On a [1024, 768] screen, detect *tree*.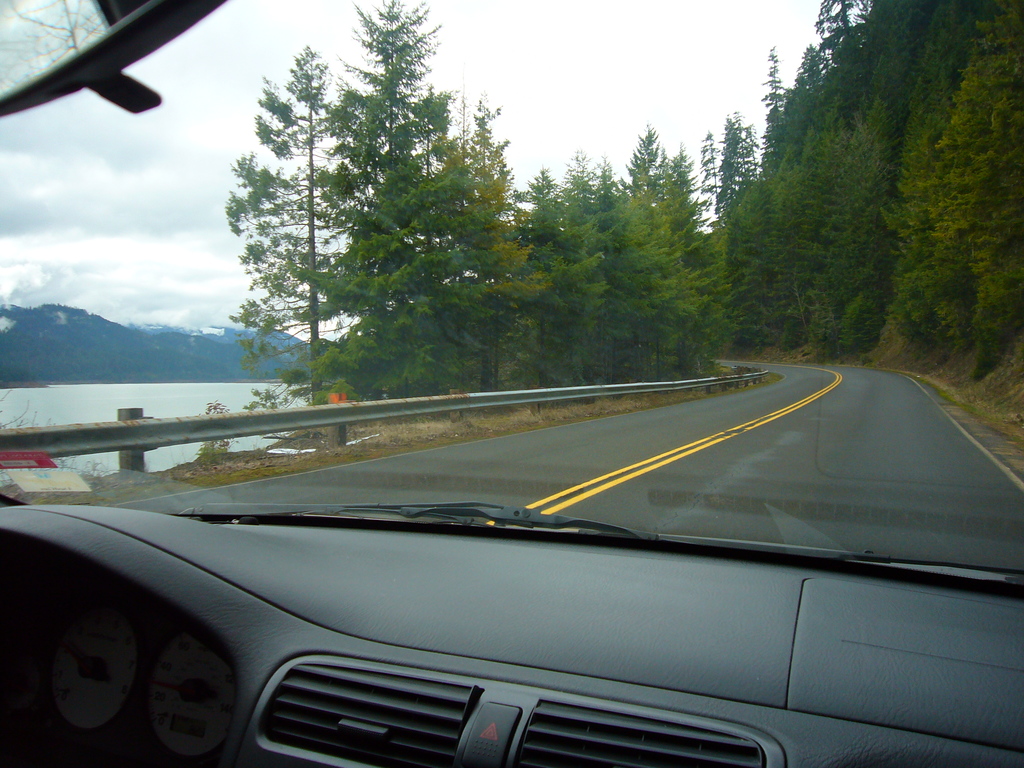
box=[192, 47, 358, 422].
